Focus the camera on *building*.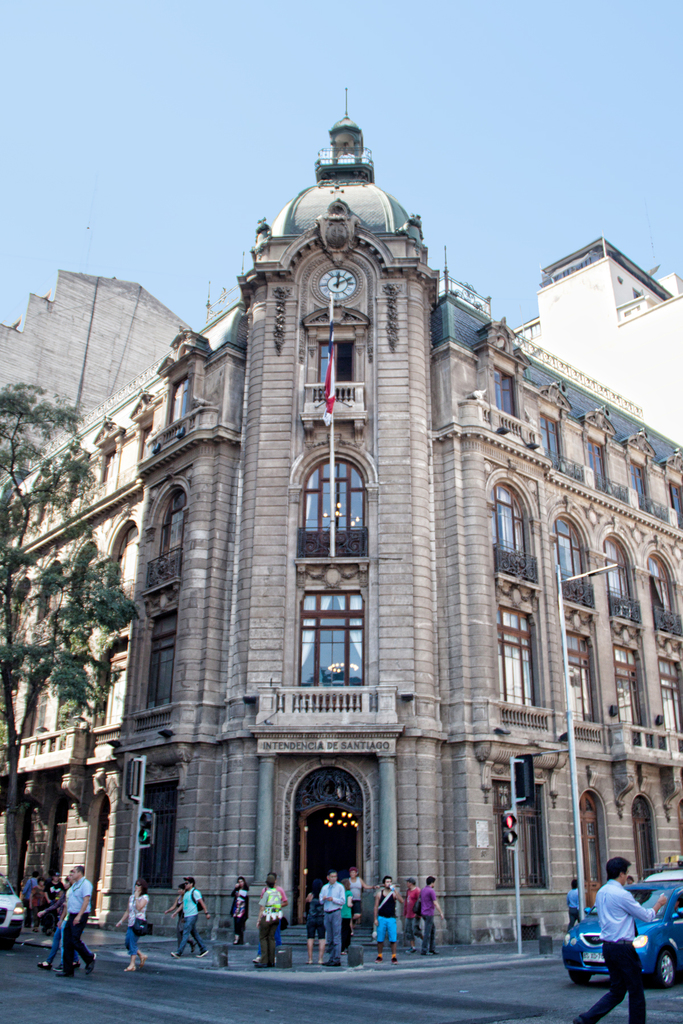
Focus region: BBox(0, 89, 682, 945).
